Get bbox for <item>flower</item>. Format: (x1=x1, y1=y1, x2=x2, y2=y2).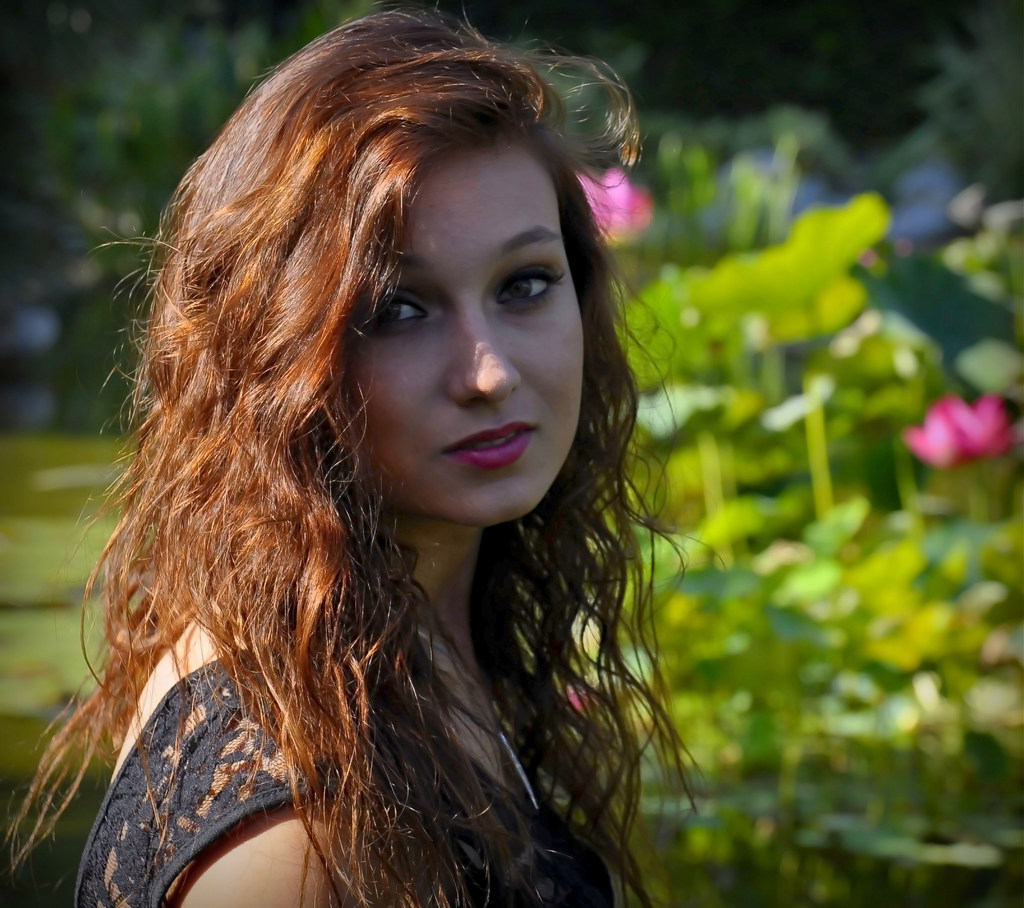
(x1=898, y1=393, x2=1016, y2=487).
